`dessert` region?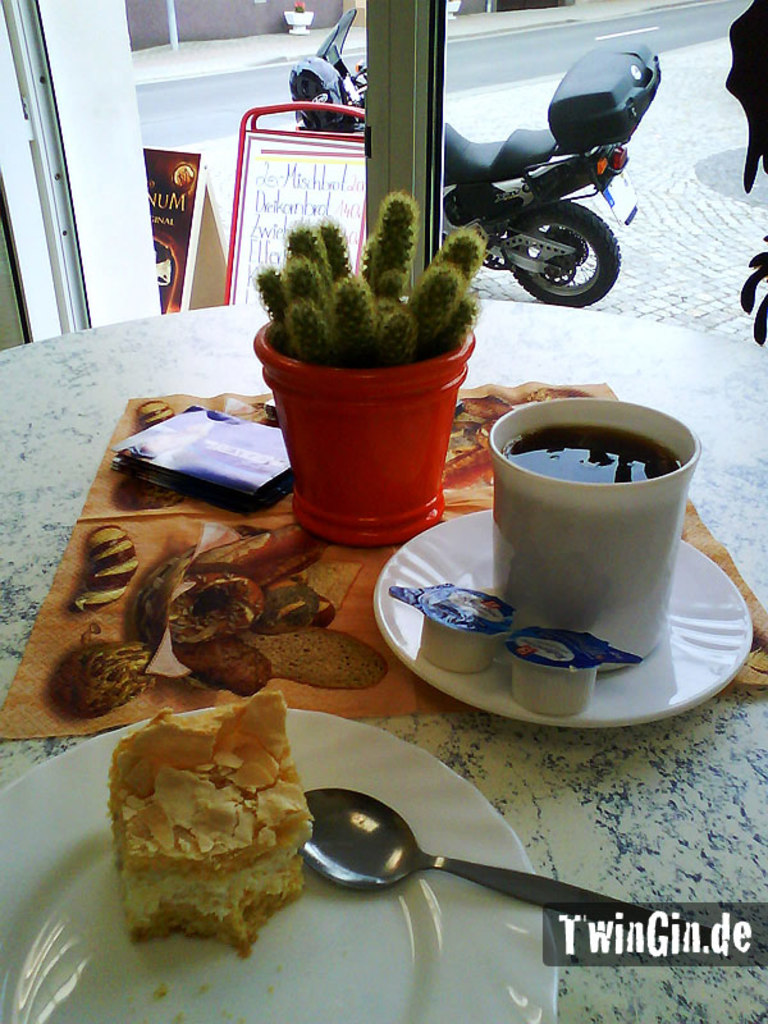
<bbox>253, 627, 388, 691</bbox>
